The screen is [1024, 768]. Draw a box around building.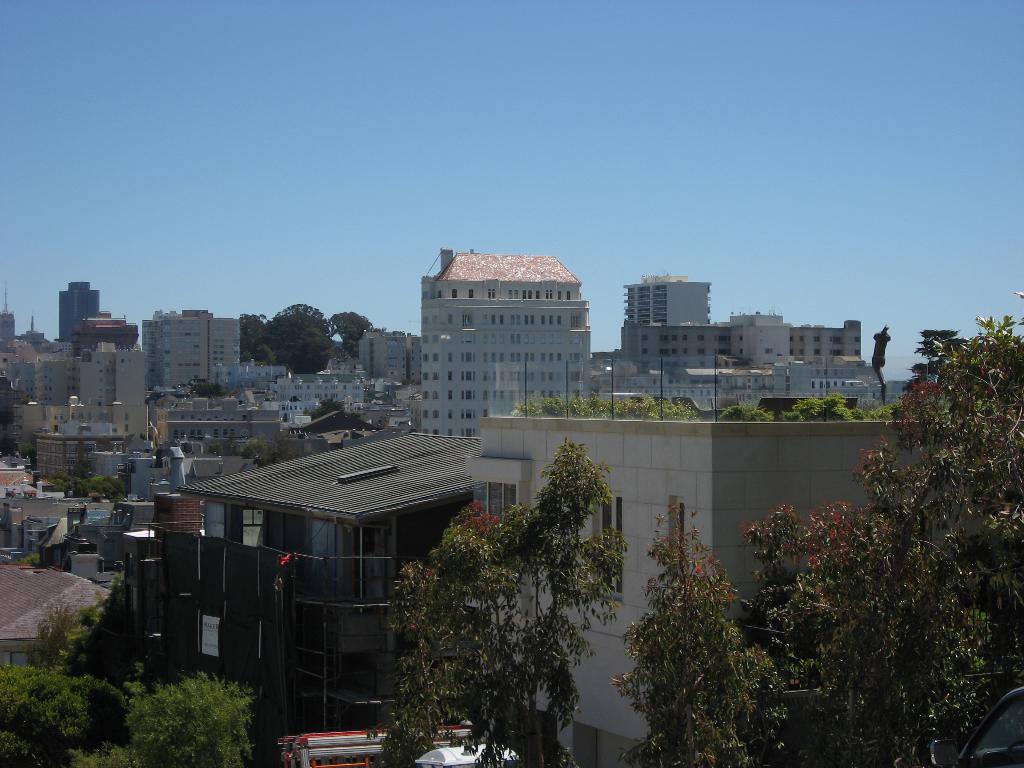
box(5, 560, 104, 683).
